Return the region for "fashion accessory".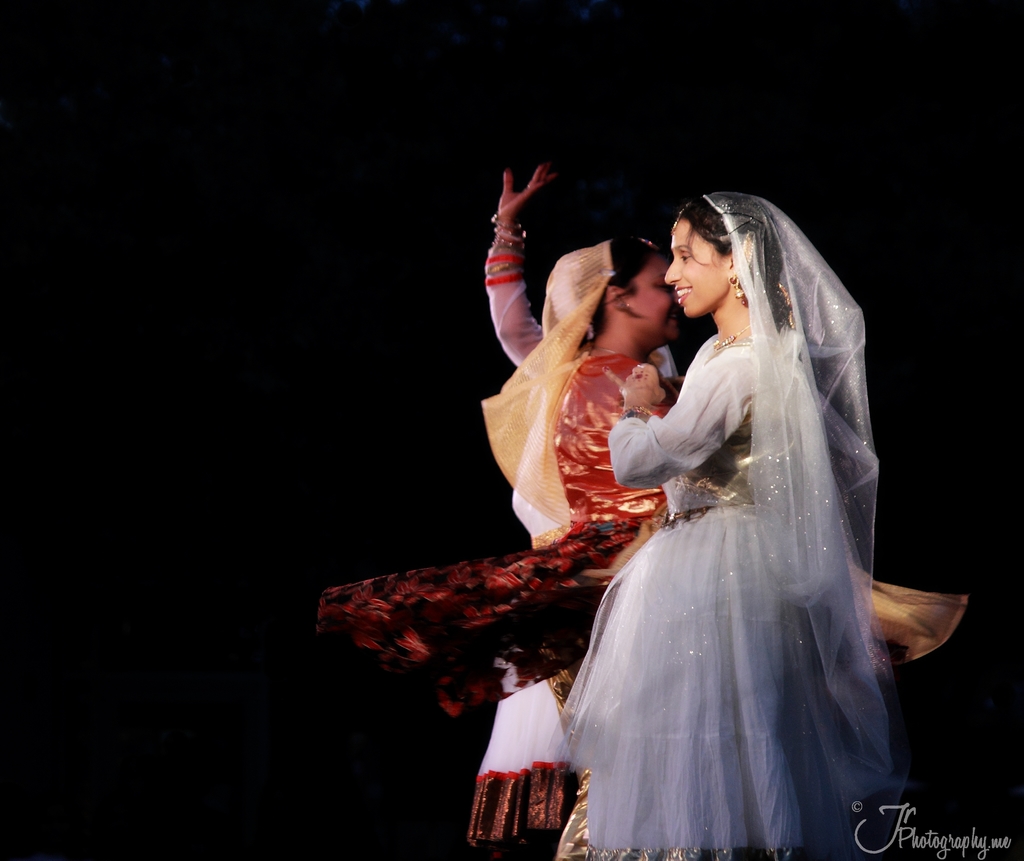
left=781, top=282, right=794, bottom=328.
